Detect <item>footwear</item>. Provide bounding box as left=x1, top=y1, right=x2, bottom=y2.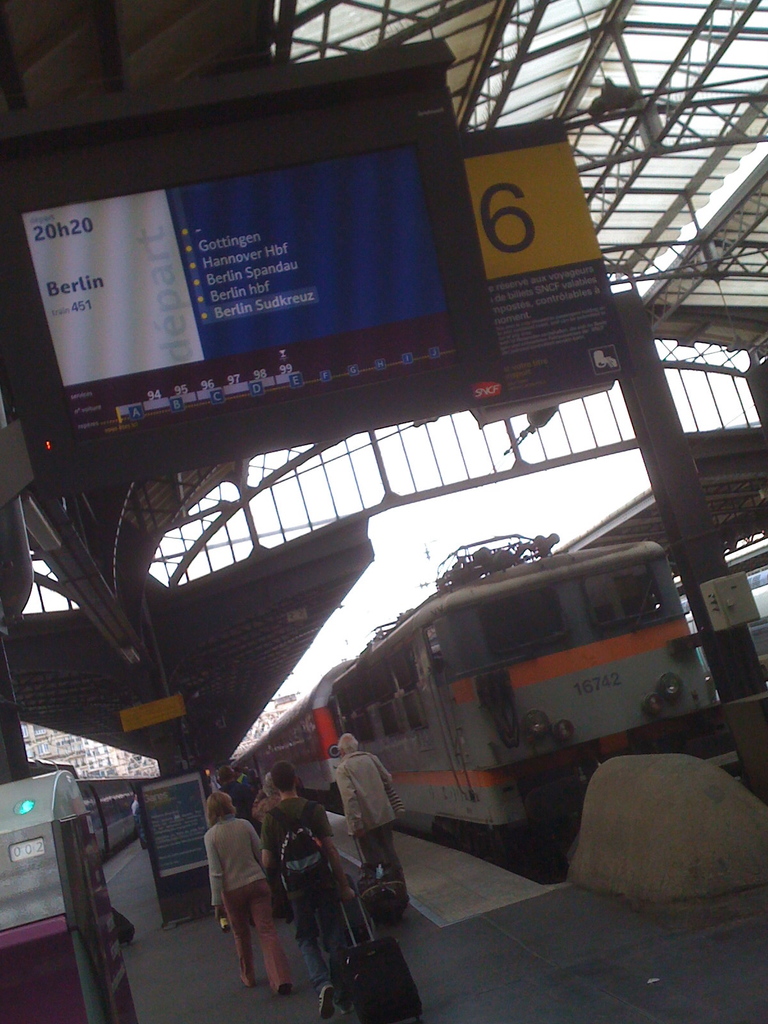
left=276, top=982, right=291, bottom=1000.
